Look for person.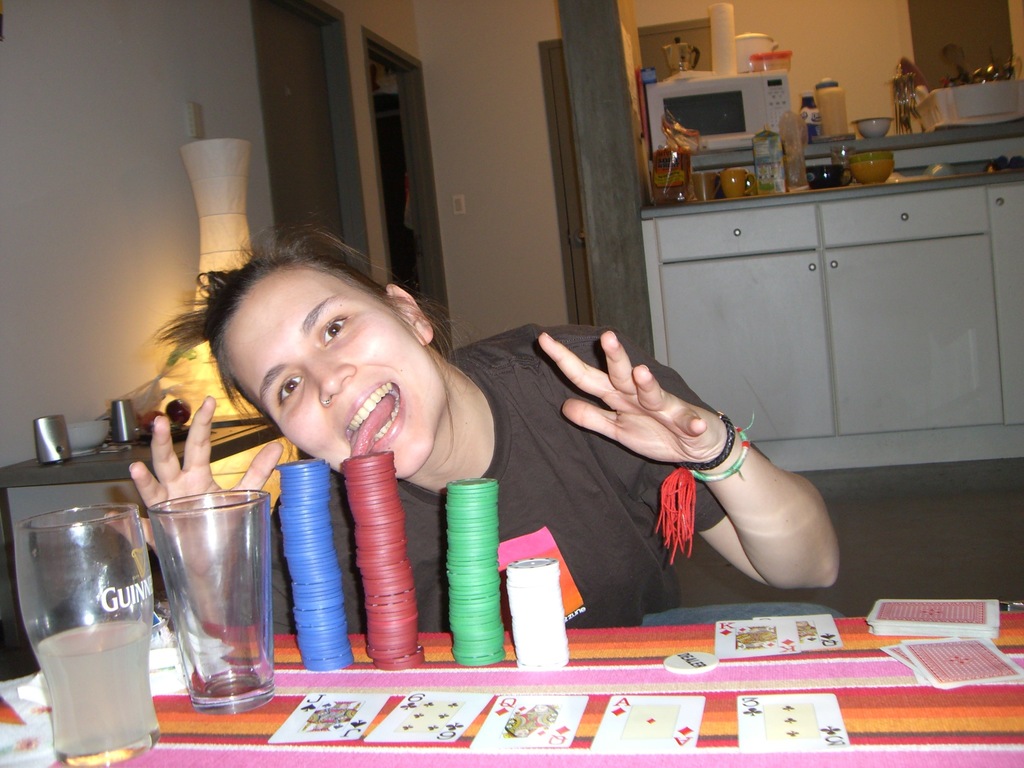
Found: bbox=(105, 223, 839, 630).
